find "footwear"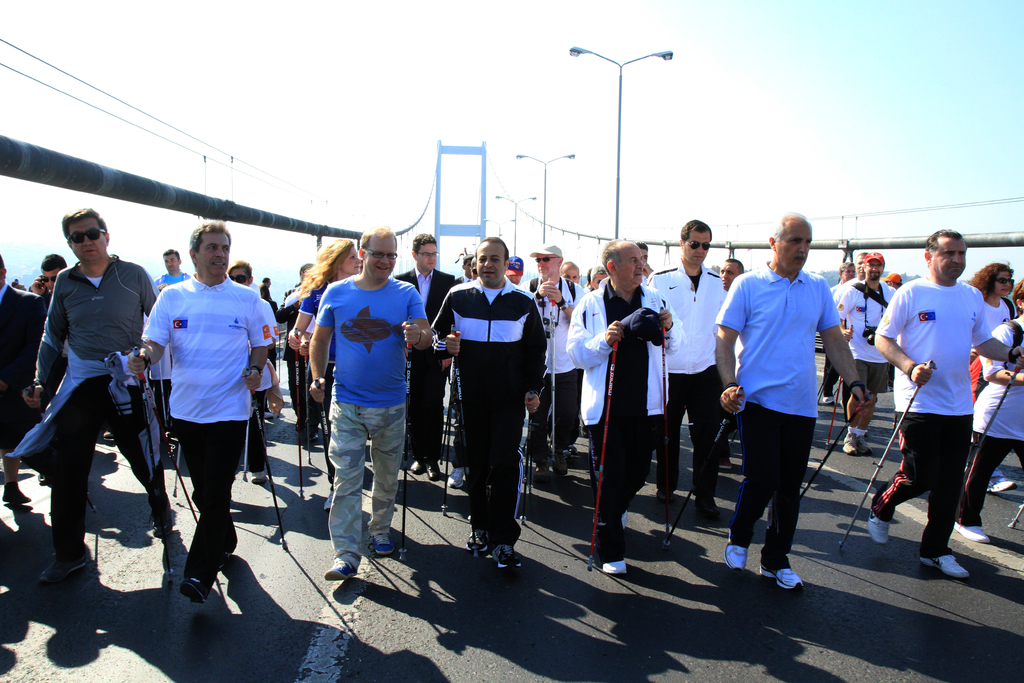
BBox(42, 545, 92, 572)
